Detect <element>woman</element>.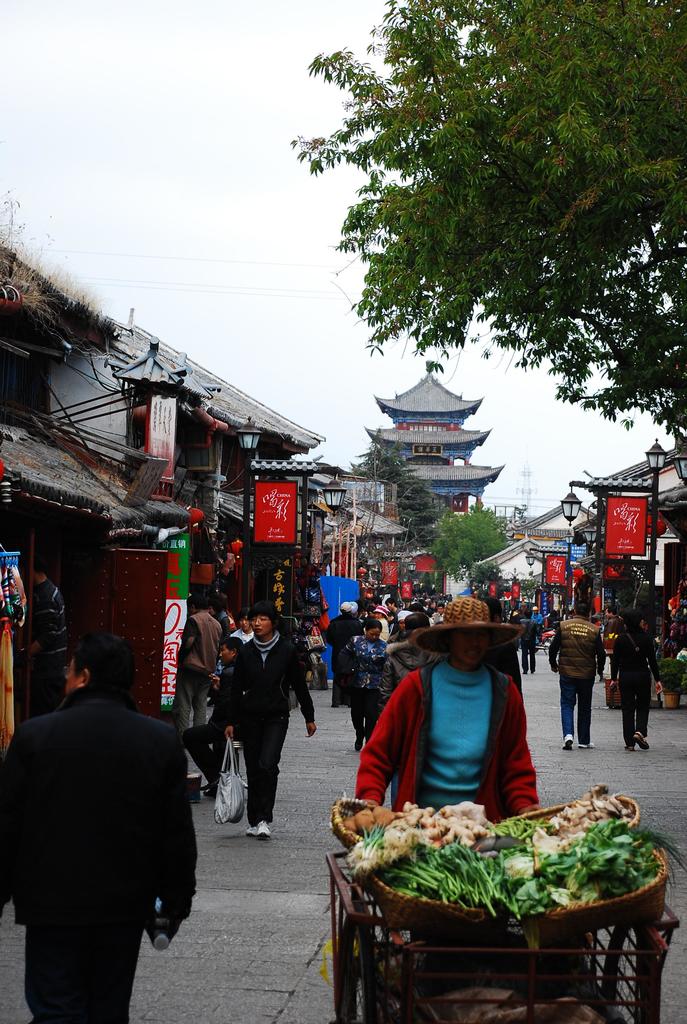
Detected at [221,602,324,844].
